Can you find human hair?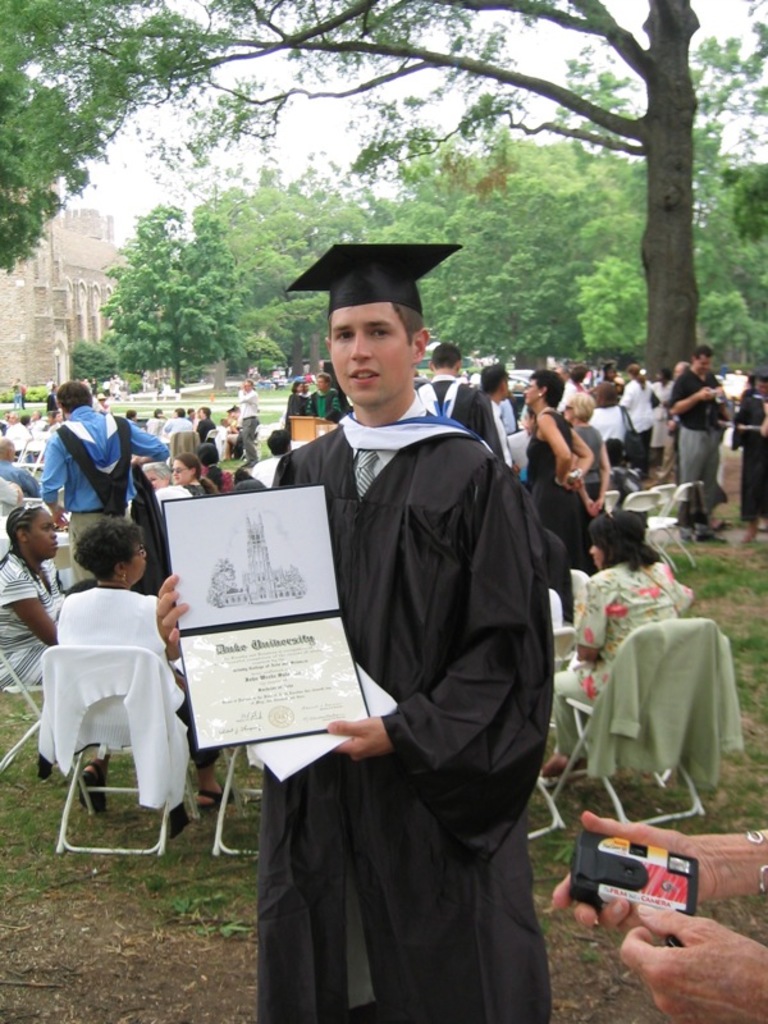
Yes, bounding box: [143,460,168,476].
